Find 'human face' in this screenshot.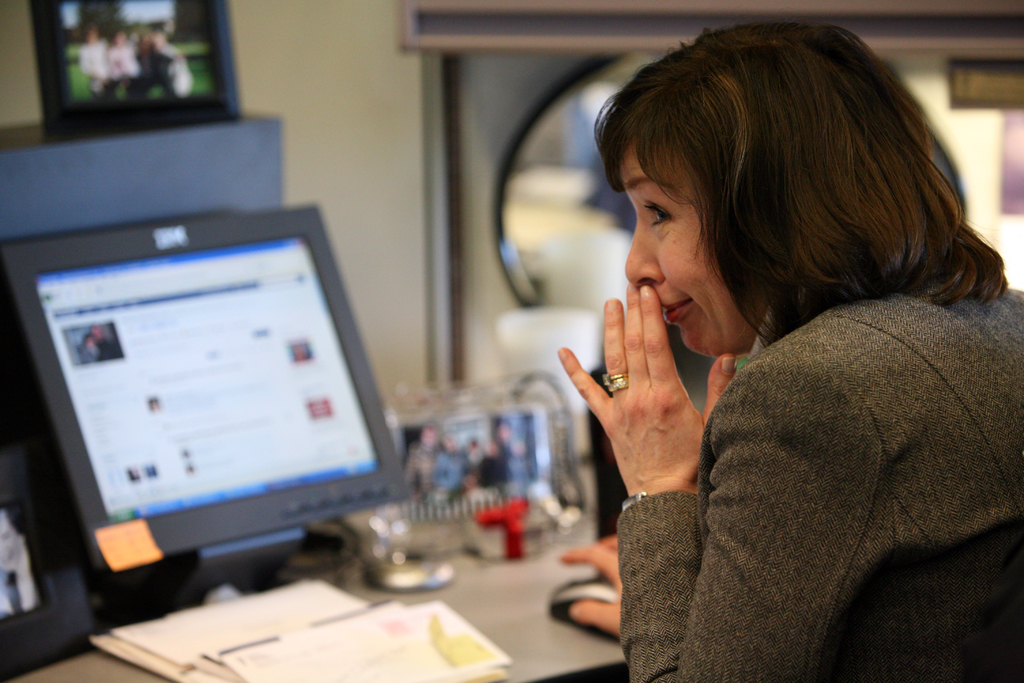
The bounding box for 'human face' is 622:100:758:377.
